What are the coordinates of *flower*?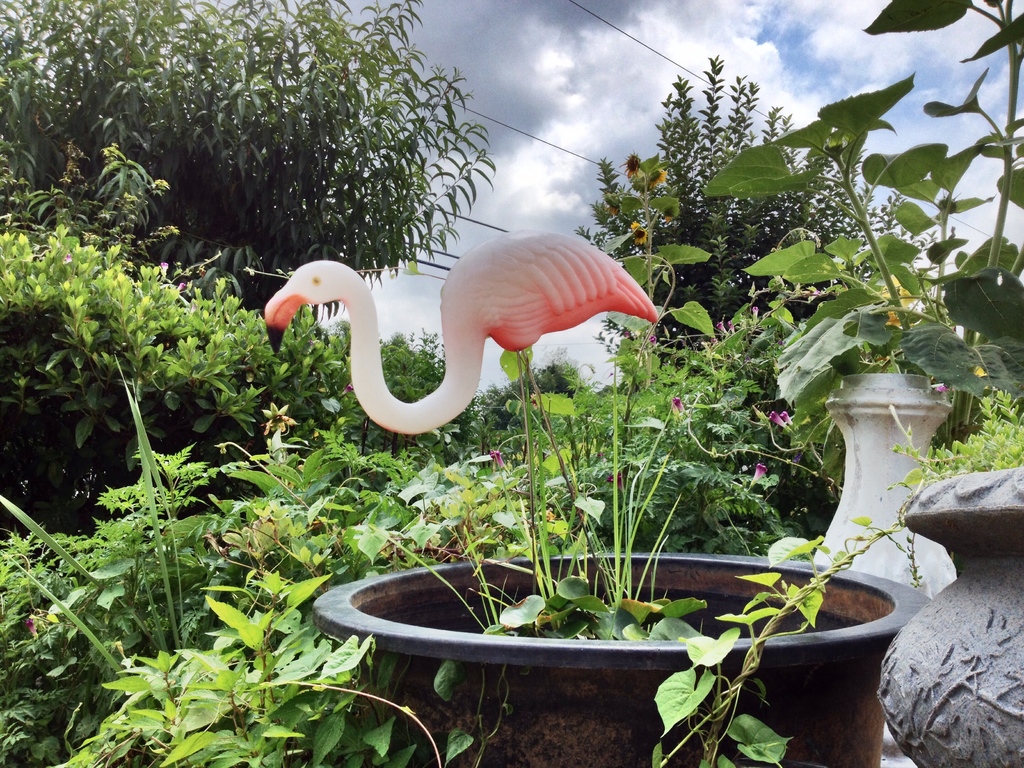
box(747, 464, 764, 484).
